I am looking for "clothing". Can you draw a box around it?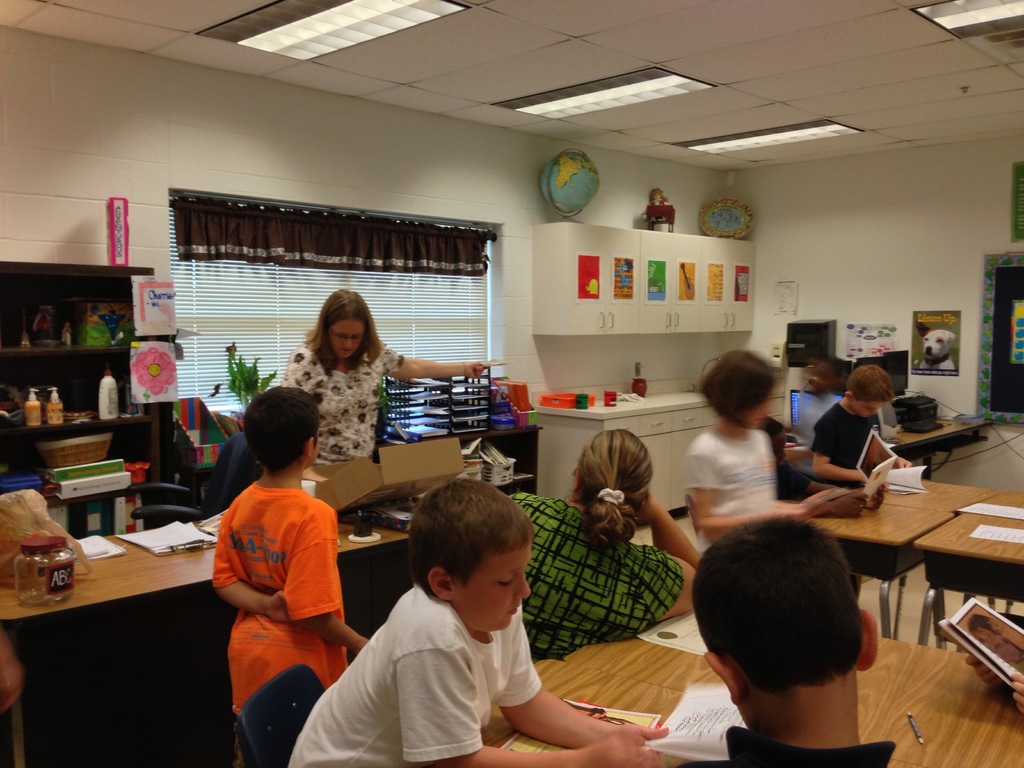
Sure, the bounding box is (left=776, top=457, right=813, bottom=503).
